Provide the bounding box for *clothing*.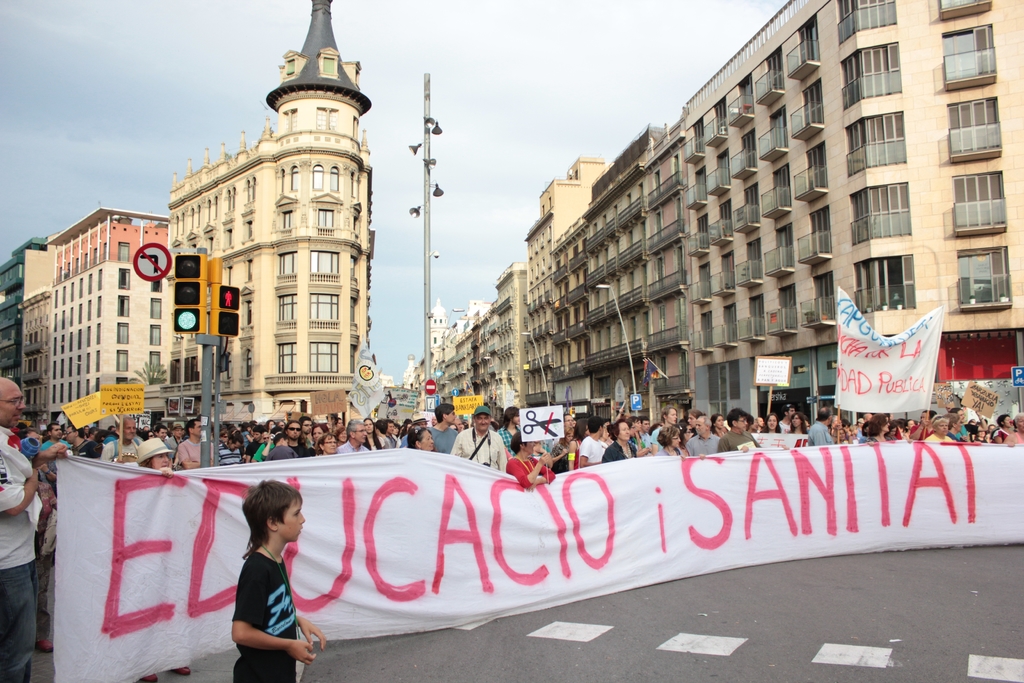
601, 443, 630, 461.
